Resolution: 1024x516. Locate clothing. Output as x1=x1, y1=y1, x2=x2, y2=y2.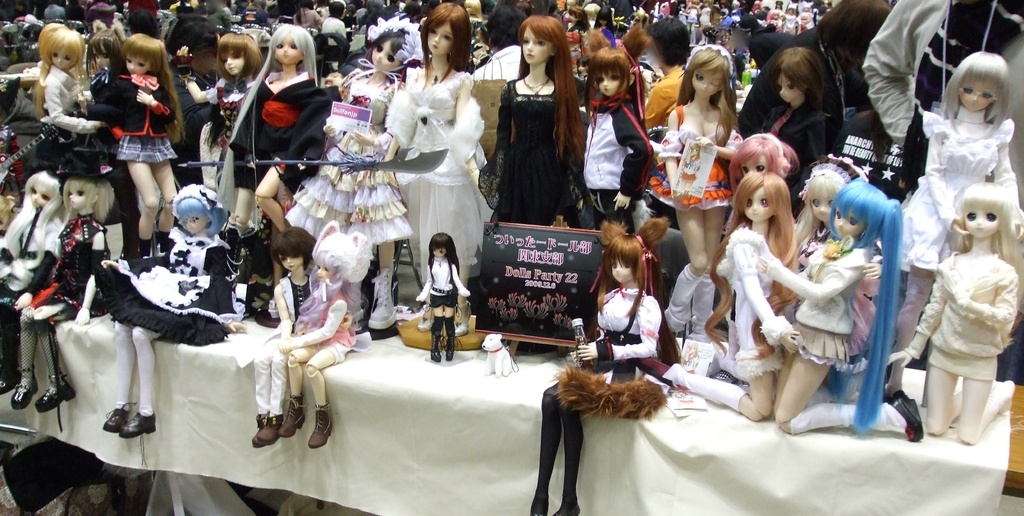
x1=246, y1=275, x2=323, y2=414.
